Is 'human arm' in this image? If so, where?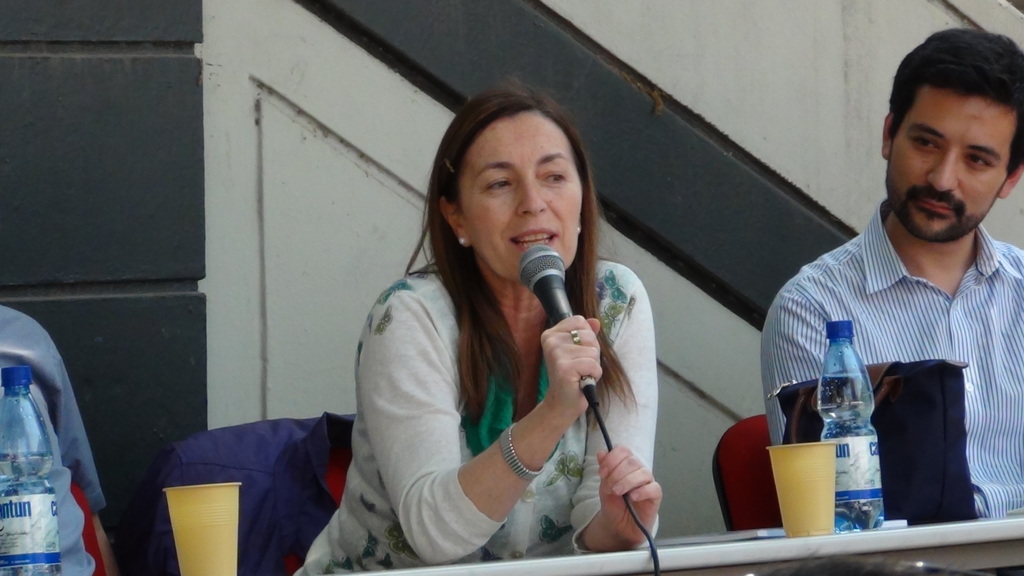
Yes, at 369, 298, 624, 549.
